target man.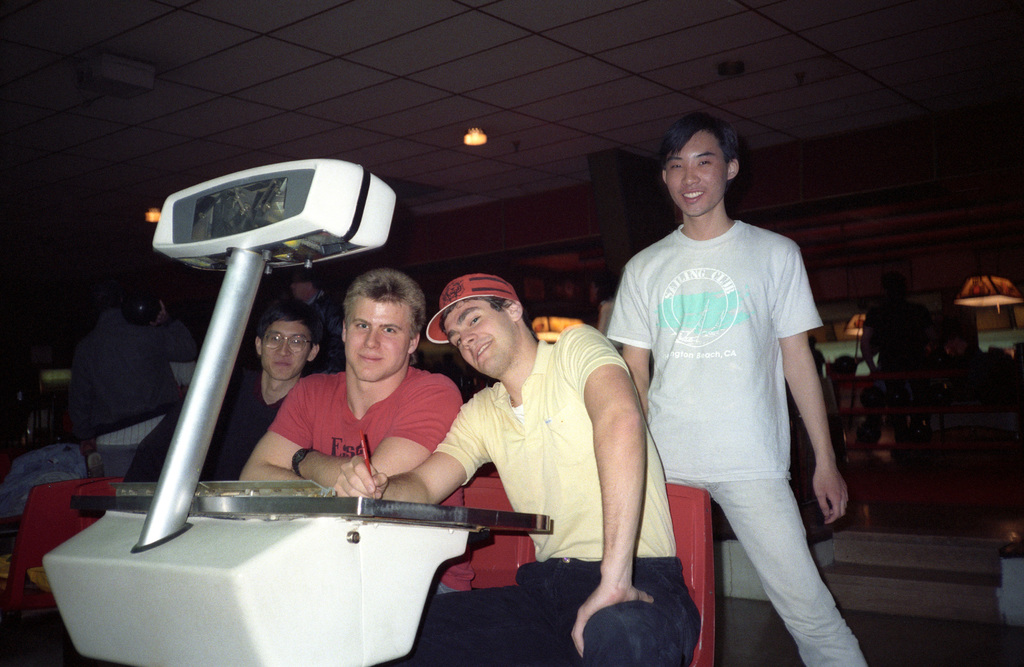
Target region: [126, 309, 331, 488].
